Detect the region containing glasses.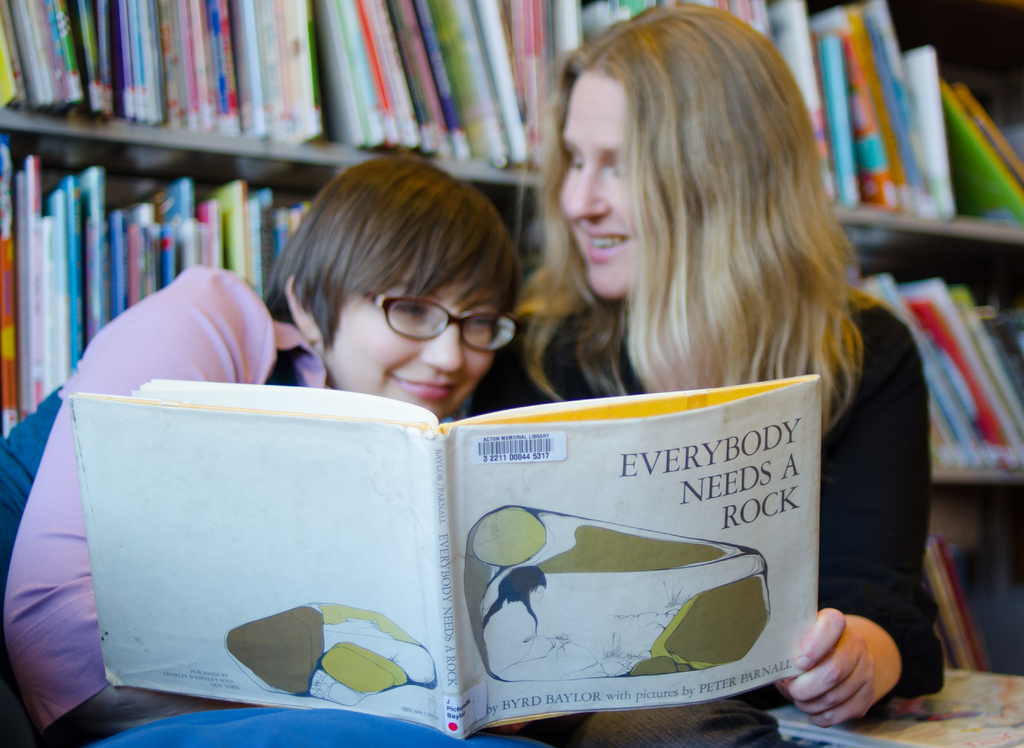
crop(341, 293, 518, 349).
